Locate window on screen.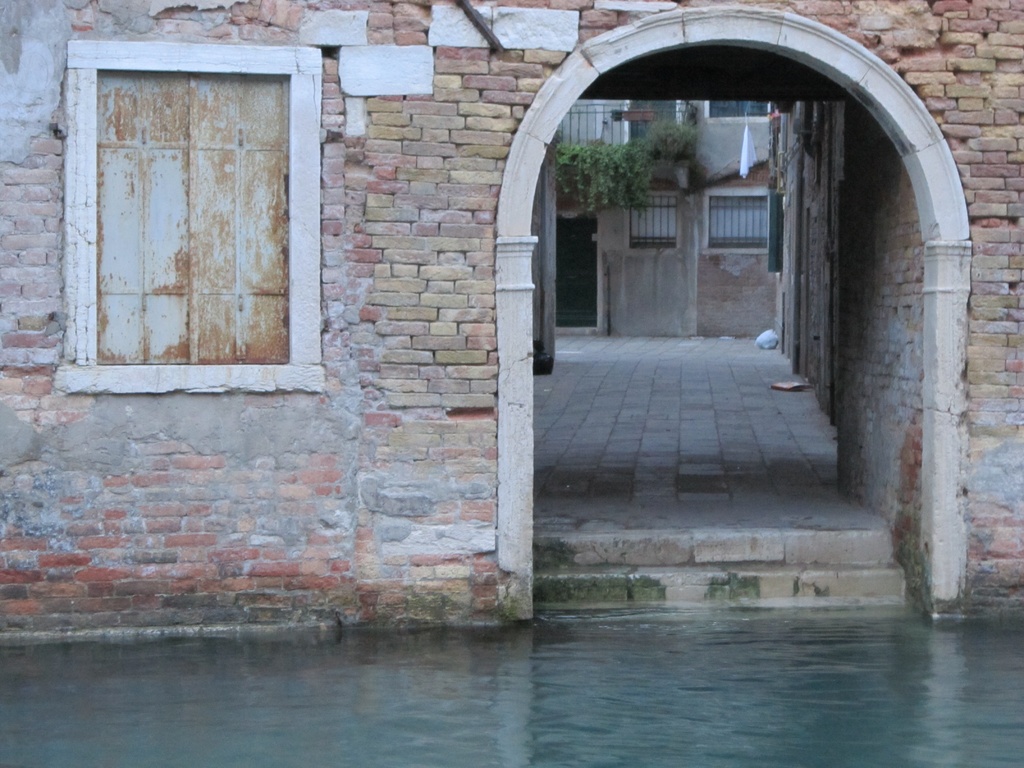
On screen at x1=630 y1=193 x2=677 y2=248.
